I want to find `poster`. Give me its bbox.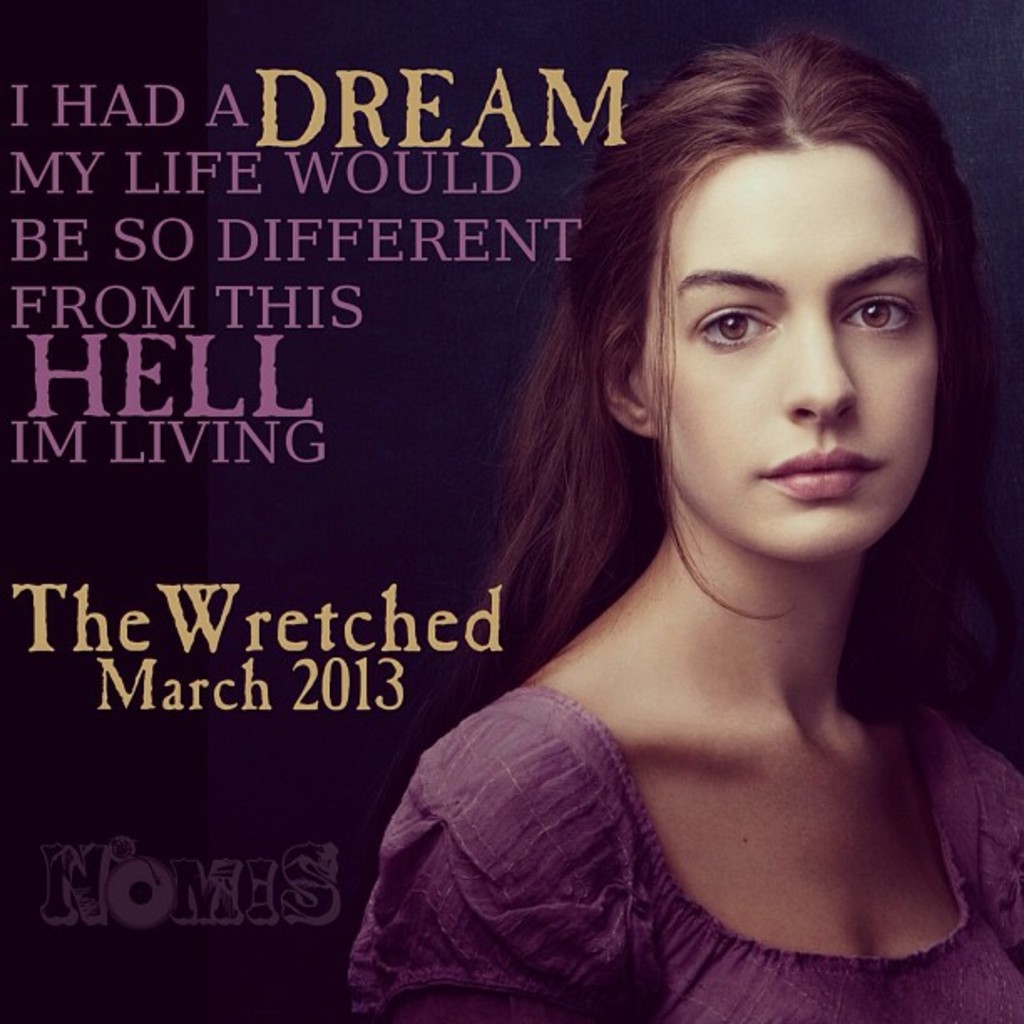
region(0, 0, 1022, 1022).
